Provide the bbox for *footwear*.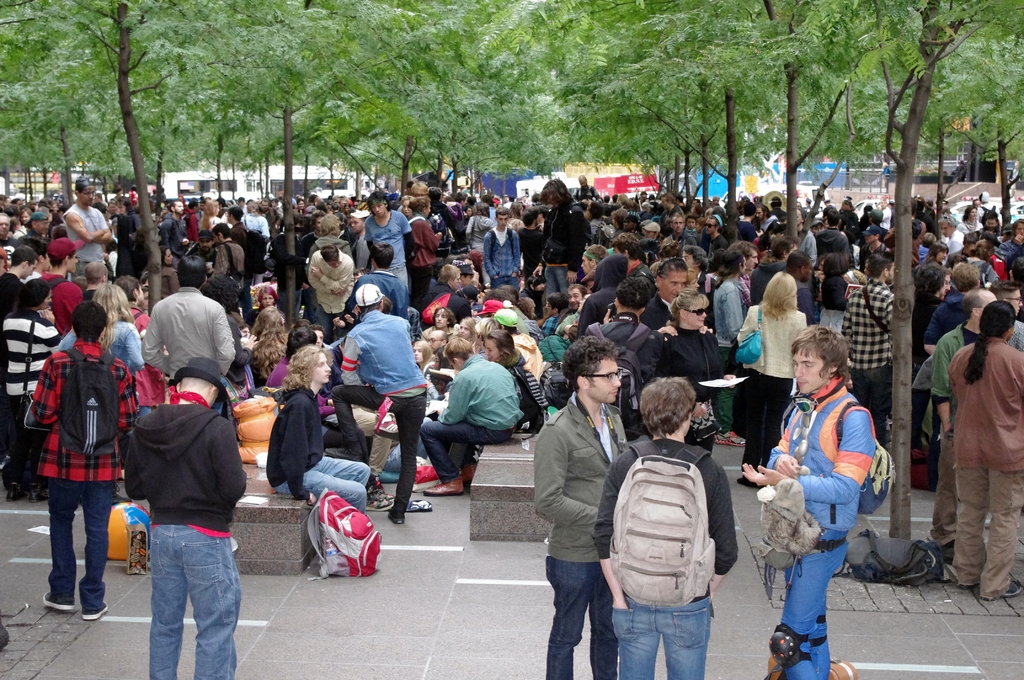
[left=461, top=465, right=474, bottom=487].
